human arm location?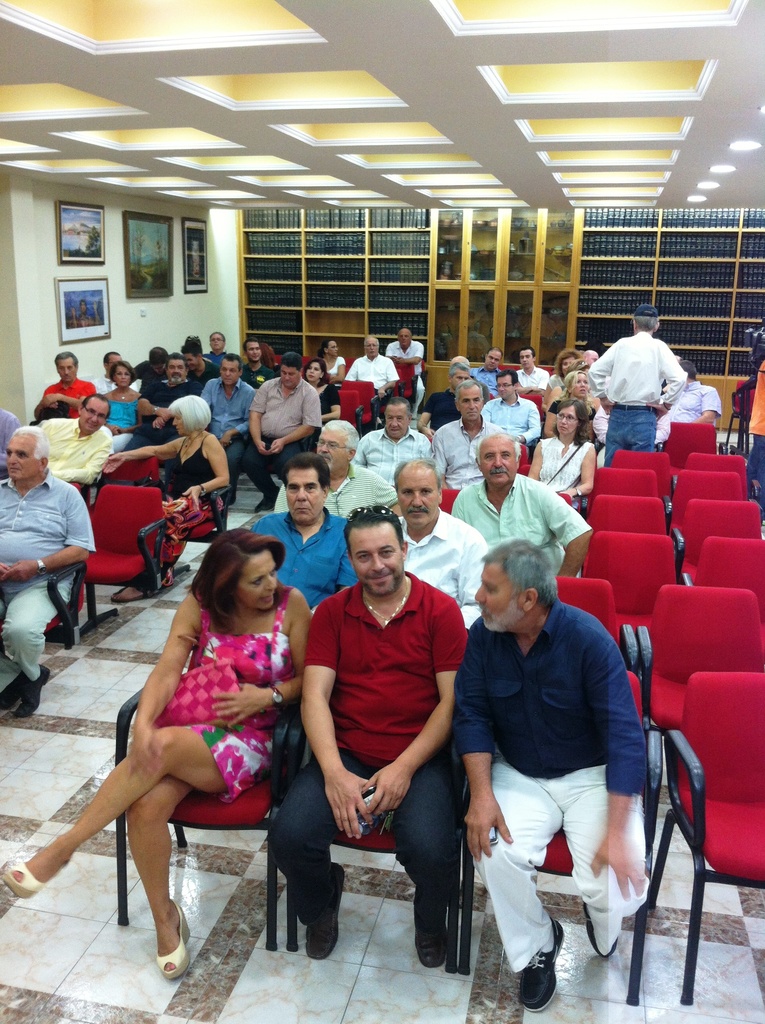
locate(414, 390, 440, 436)
